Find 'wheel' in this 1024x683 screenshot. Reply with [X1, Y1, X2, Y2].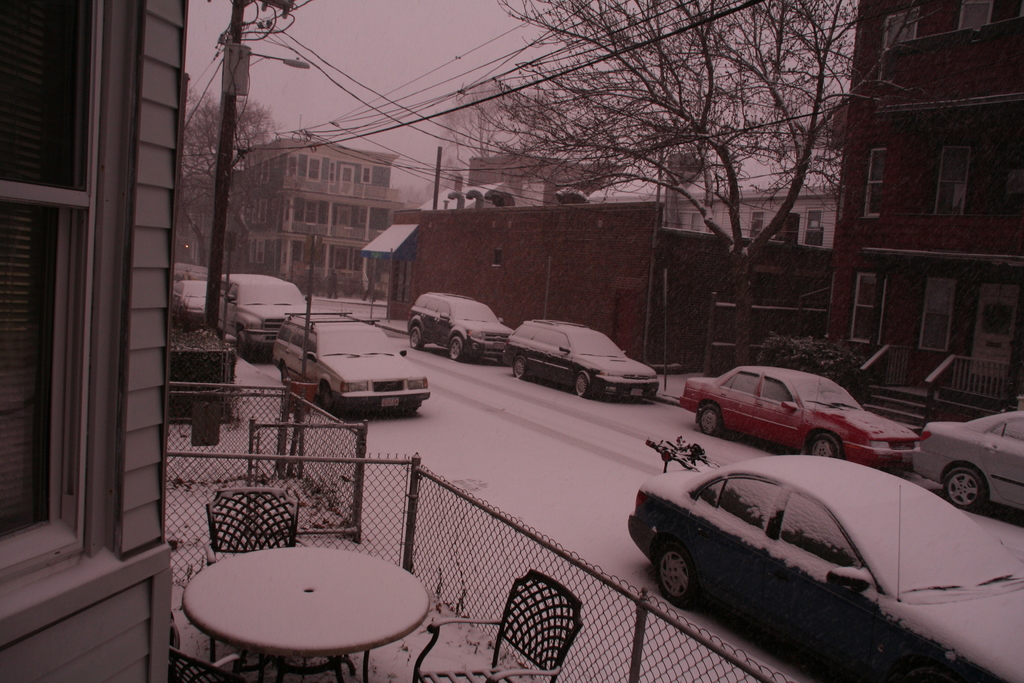
[806, 431, 838, 461].
